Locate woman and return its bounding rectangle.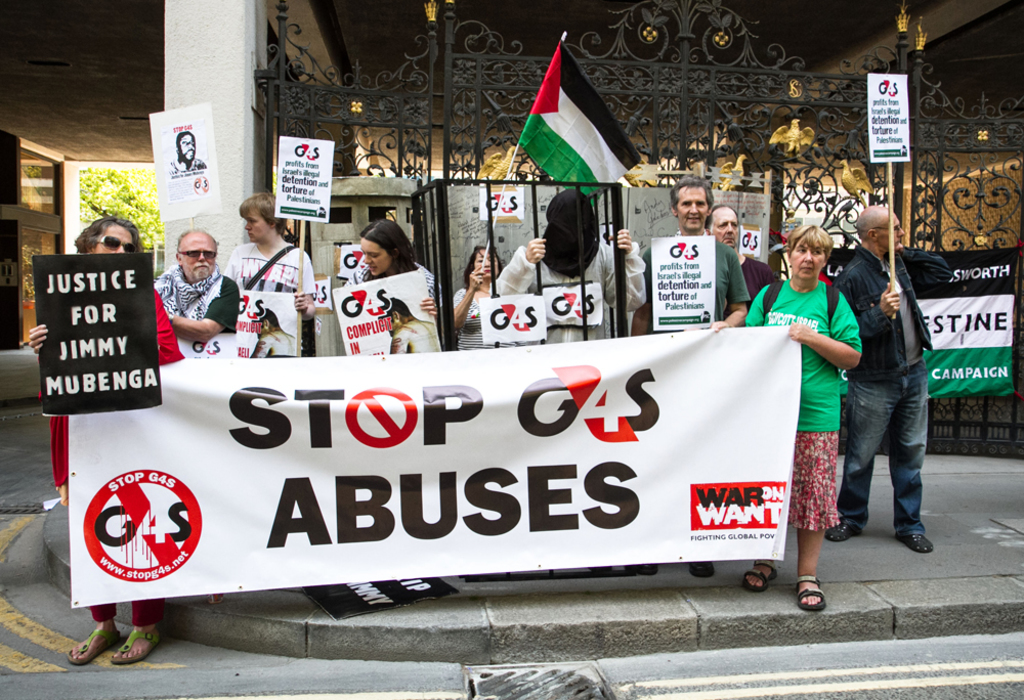
(292,218,437,317).
